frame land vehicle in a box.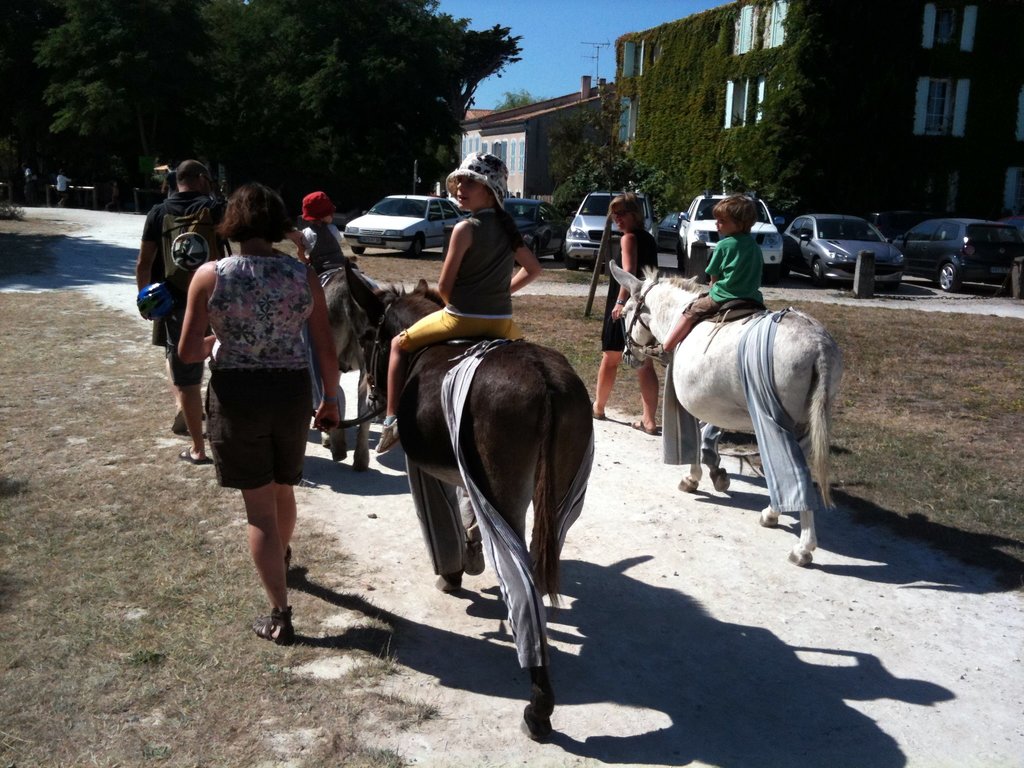
select_region(571, 187, 657, 268).
